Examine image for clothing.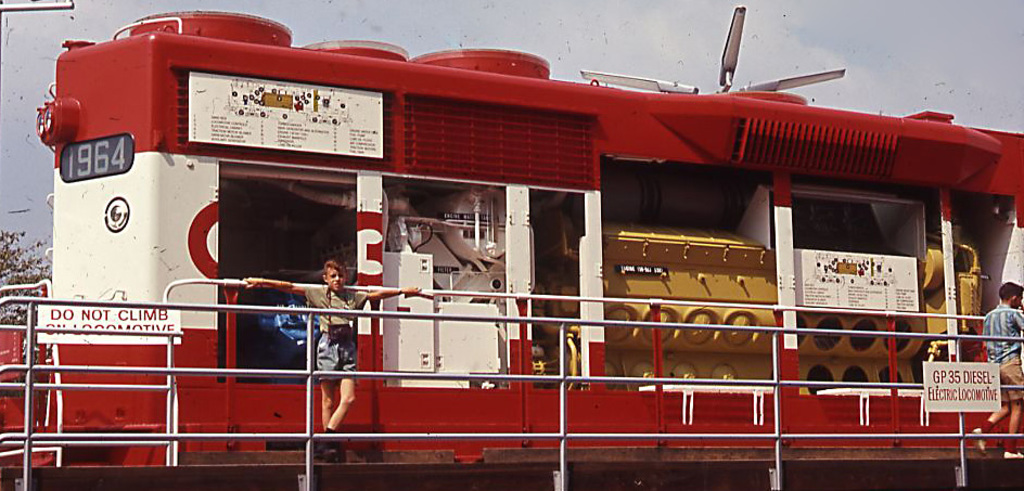
Examination result: left=984, top=305, right=1021, bottom=359.
